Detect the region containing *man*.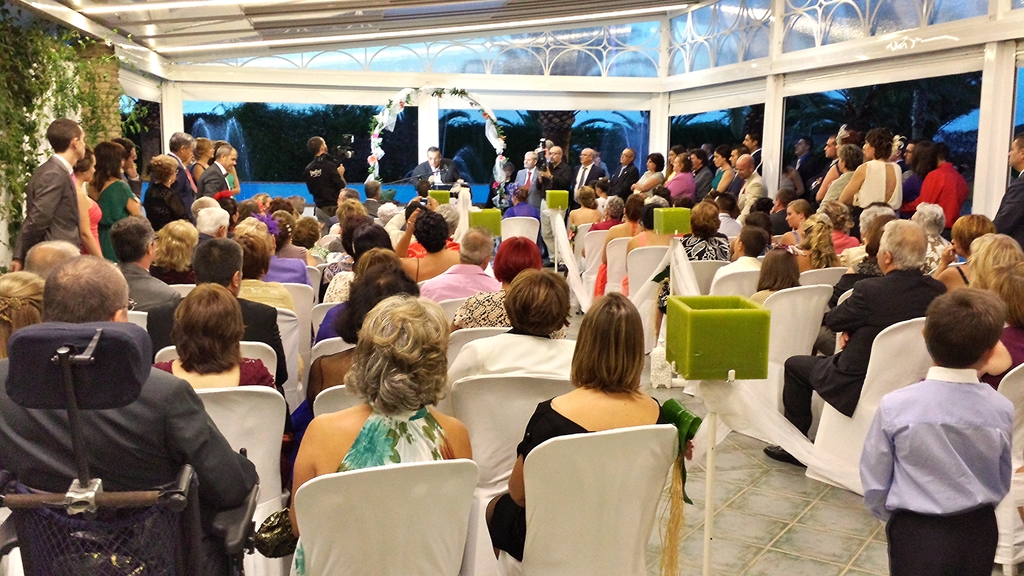
l=0, t=254, r=259, b=575.
